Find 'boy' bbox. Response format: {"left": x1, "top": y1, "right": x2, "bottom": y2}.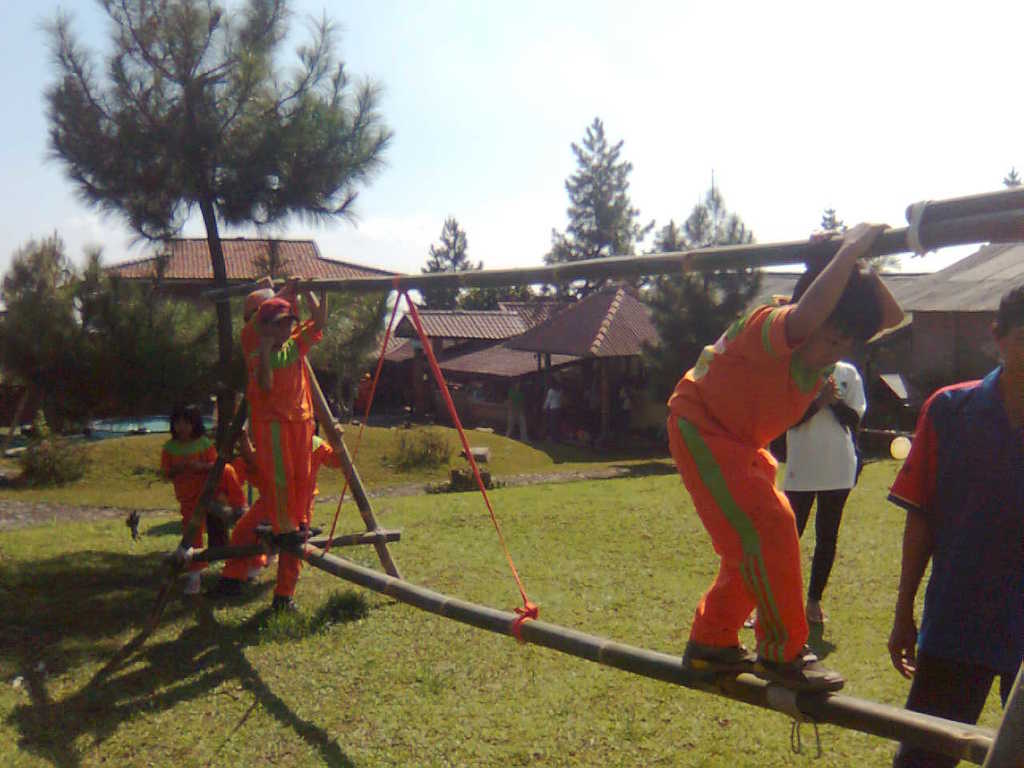
{"left": 666, "top": 222, "right": 907, "bottom": 696}.
